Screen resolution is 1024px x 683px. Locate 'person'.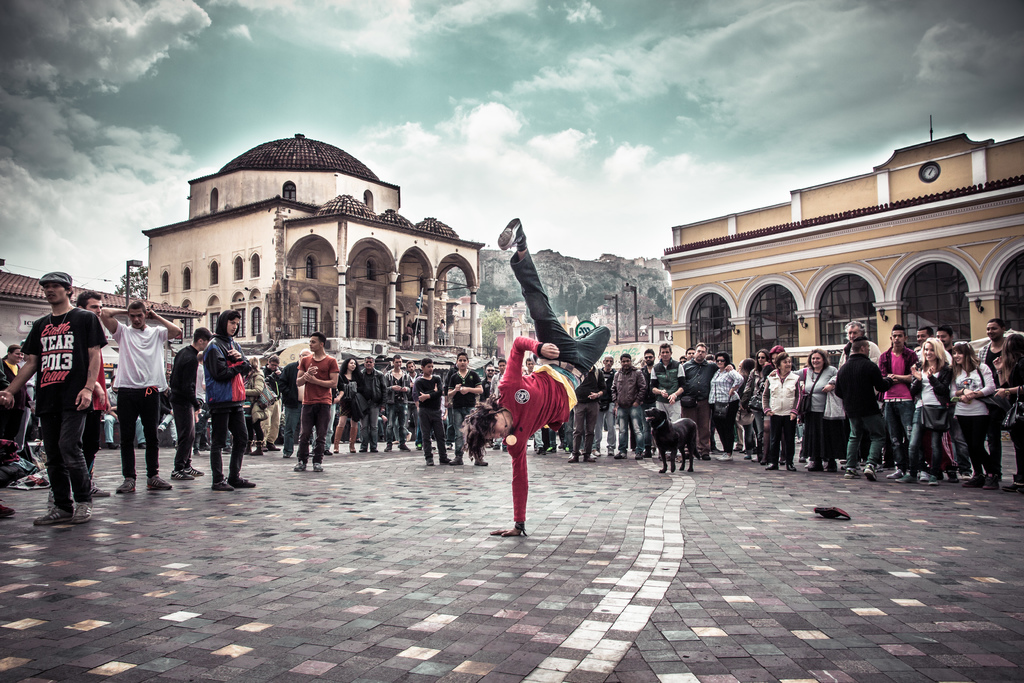
<bbox>683, 342, 734, 463</bbox>.
